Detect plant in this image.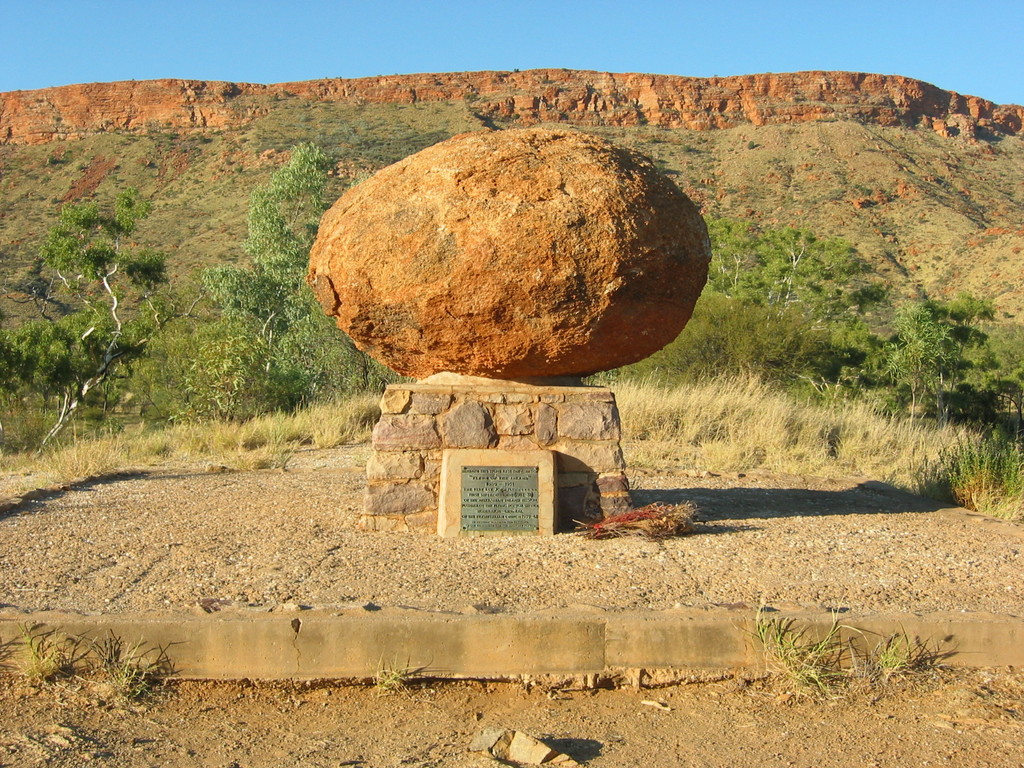
Detection: crop(870, 635, 925, 681).
